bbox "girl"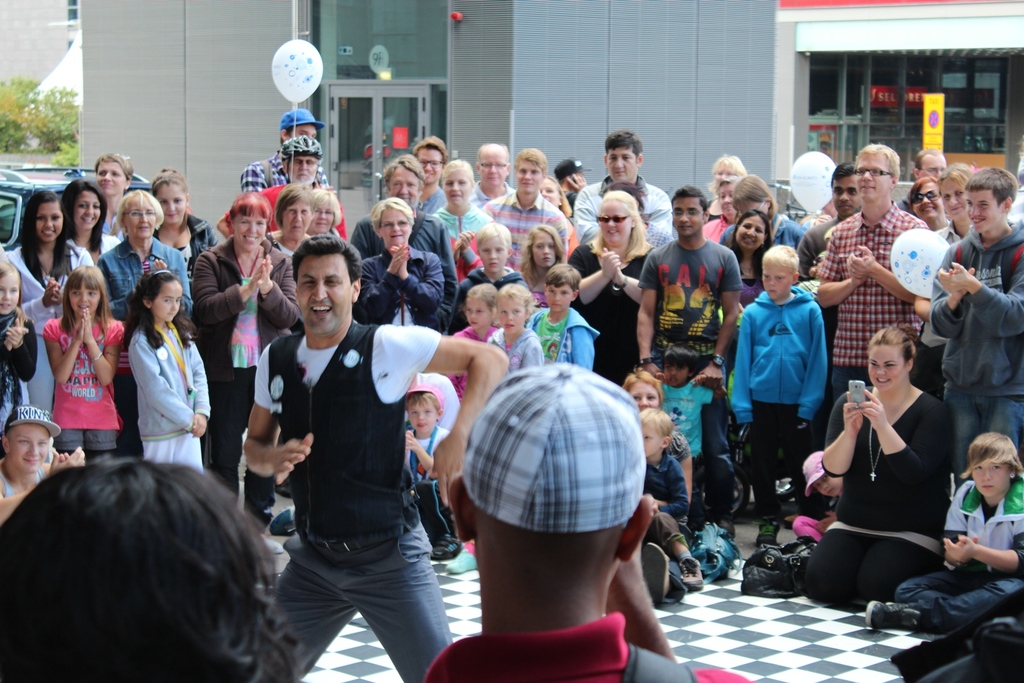
<box>0,260,39,438</box>
